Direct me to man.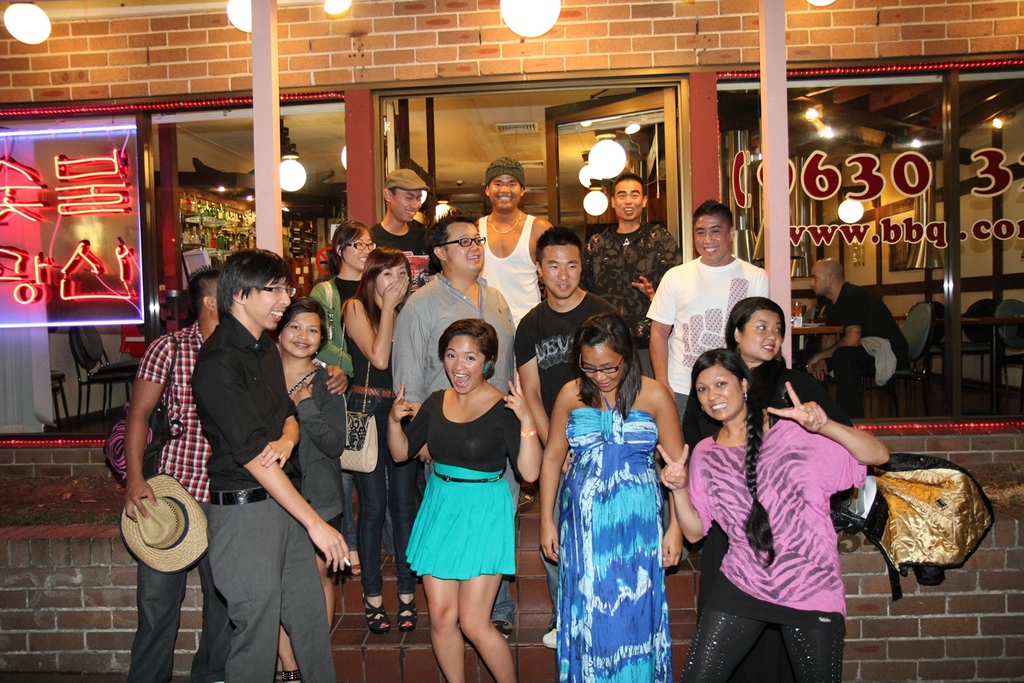
Direction: (left=126, top=265, right=224, bottom=682).
